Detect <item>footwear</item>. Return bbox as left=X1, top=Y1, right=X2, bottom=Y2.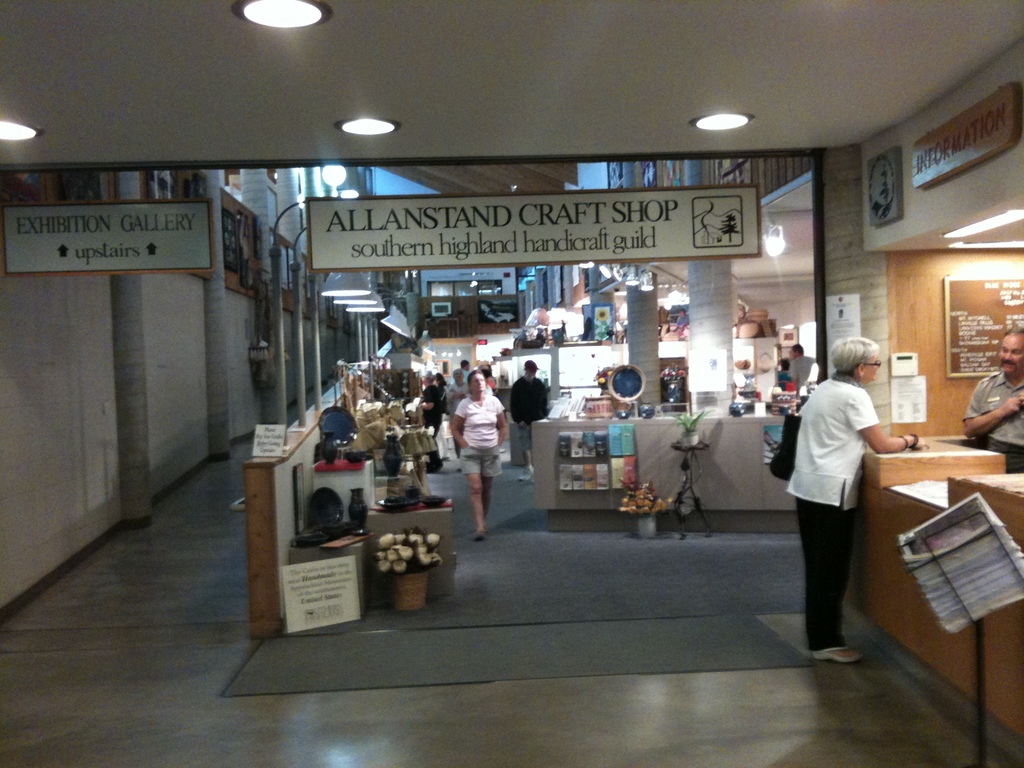
left=474, top=532, right=484, bottom=541.
